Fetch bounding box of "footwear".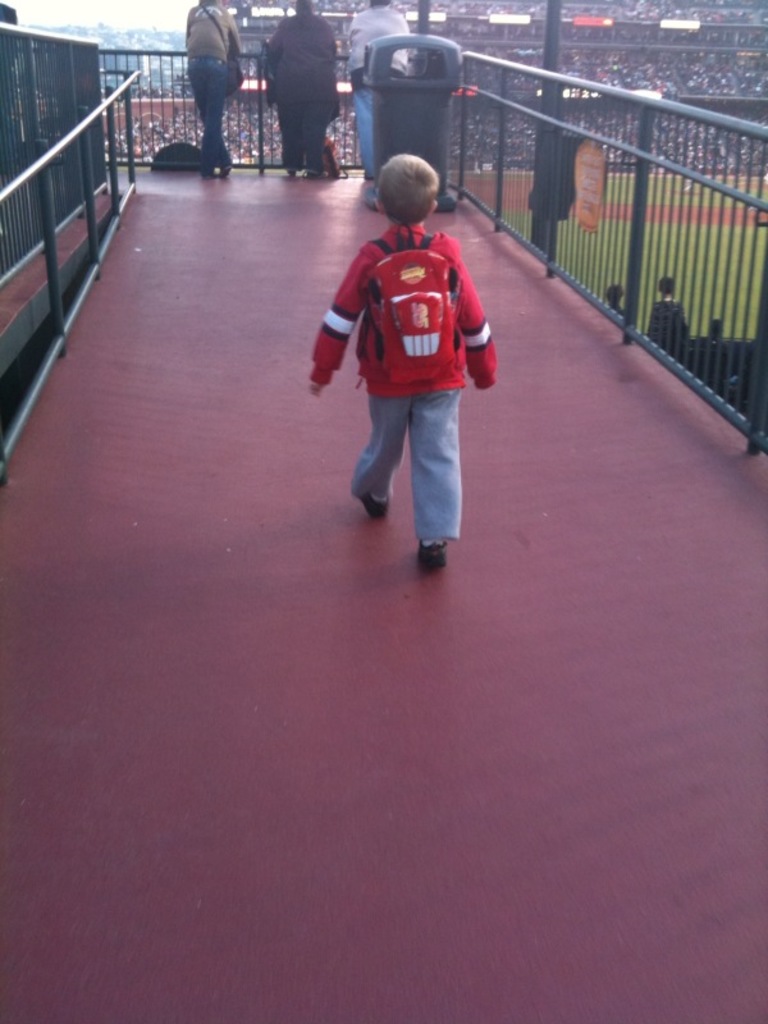
Bbox: crop(284, 166, 300, 179).
